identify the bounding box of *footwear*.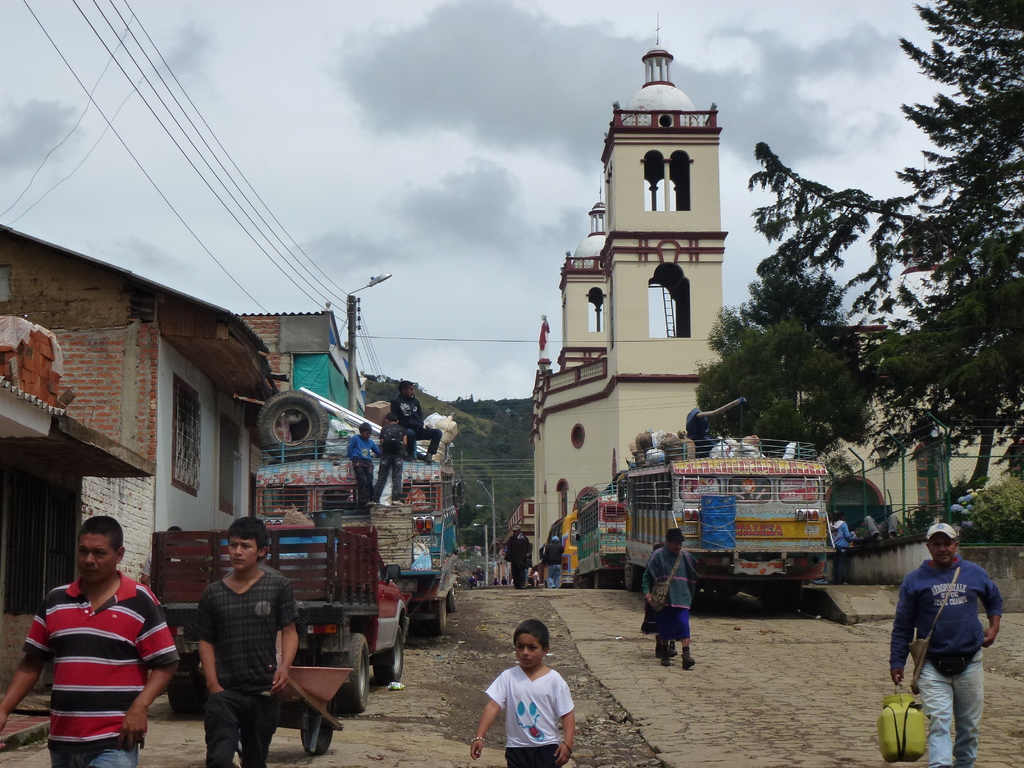
[843, 582, 848, 584].
